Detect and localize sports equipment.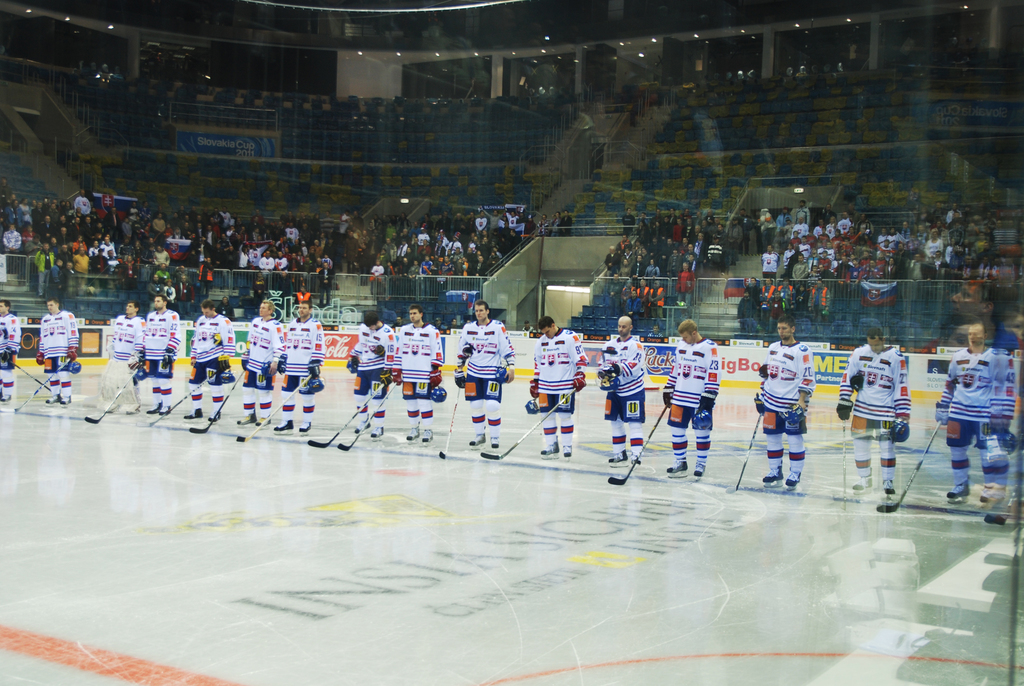
Localized at 524:398:541:414.
